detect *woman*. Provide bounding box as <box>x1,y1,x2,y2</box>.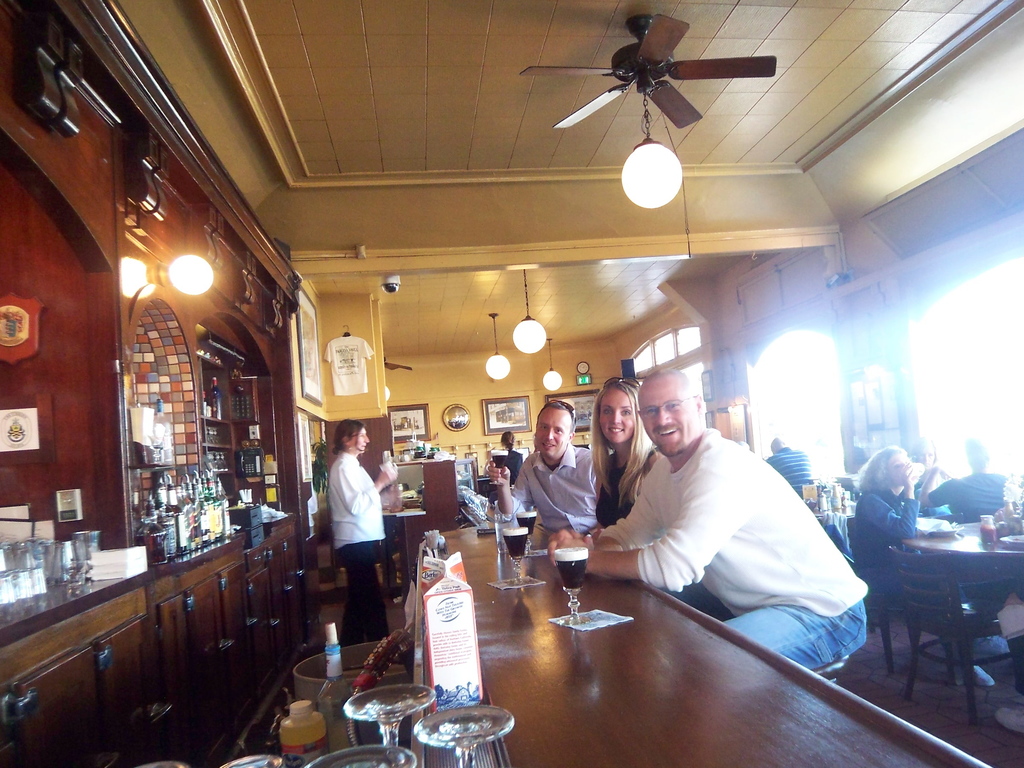
<box>849,445,995,689</box>.
